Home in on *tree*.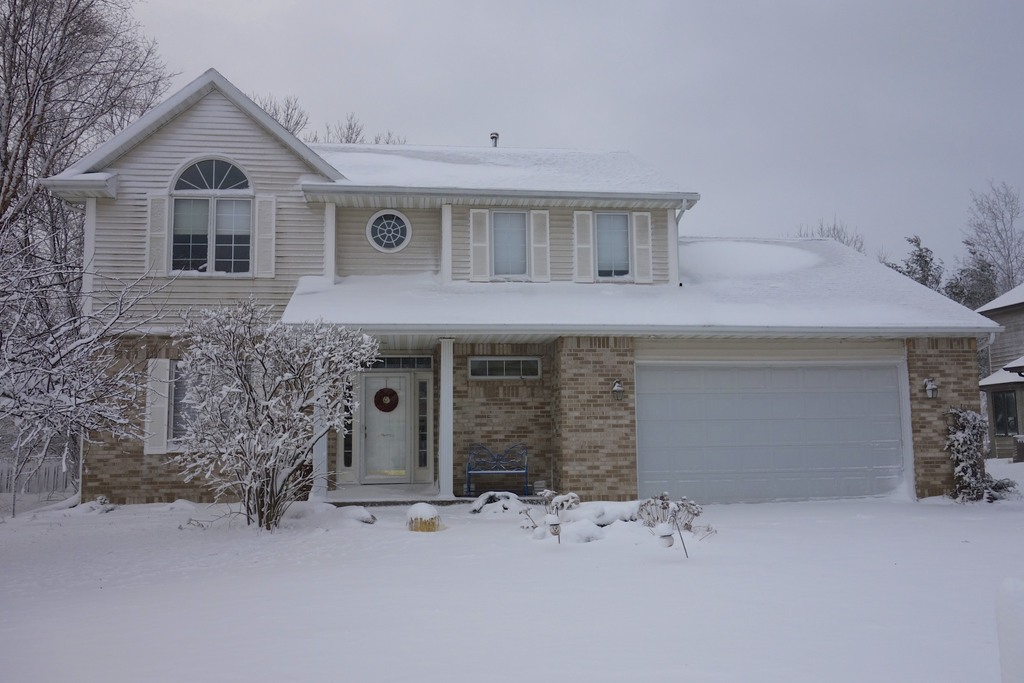
Homed in at bbox(163, 268, 348, 533).
